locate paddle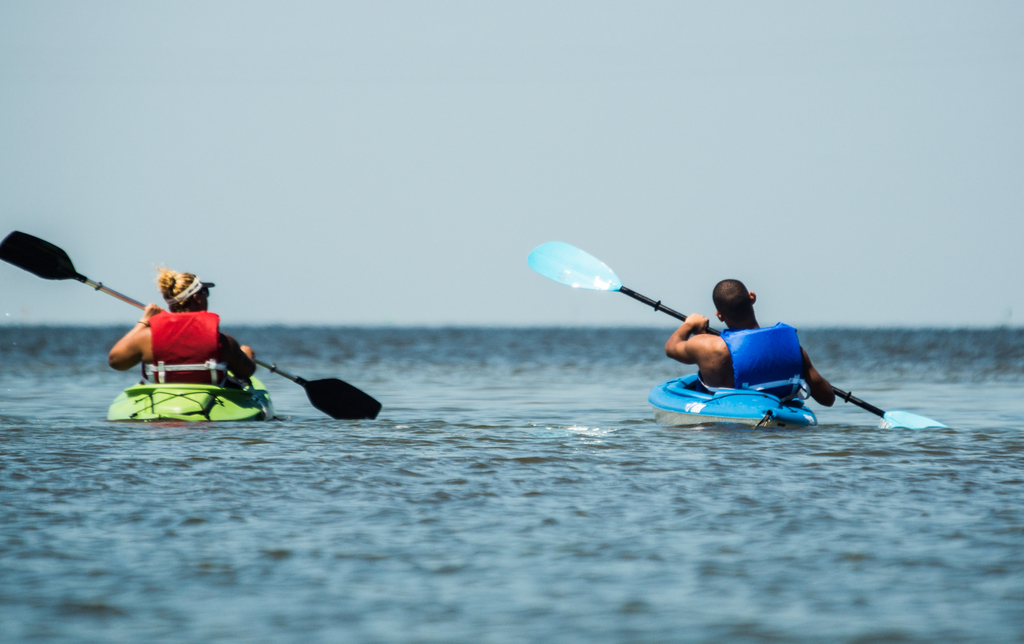
l=61, t=266, r=392, b=442
